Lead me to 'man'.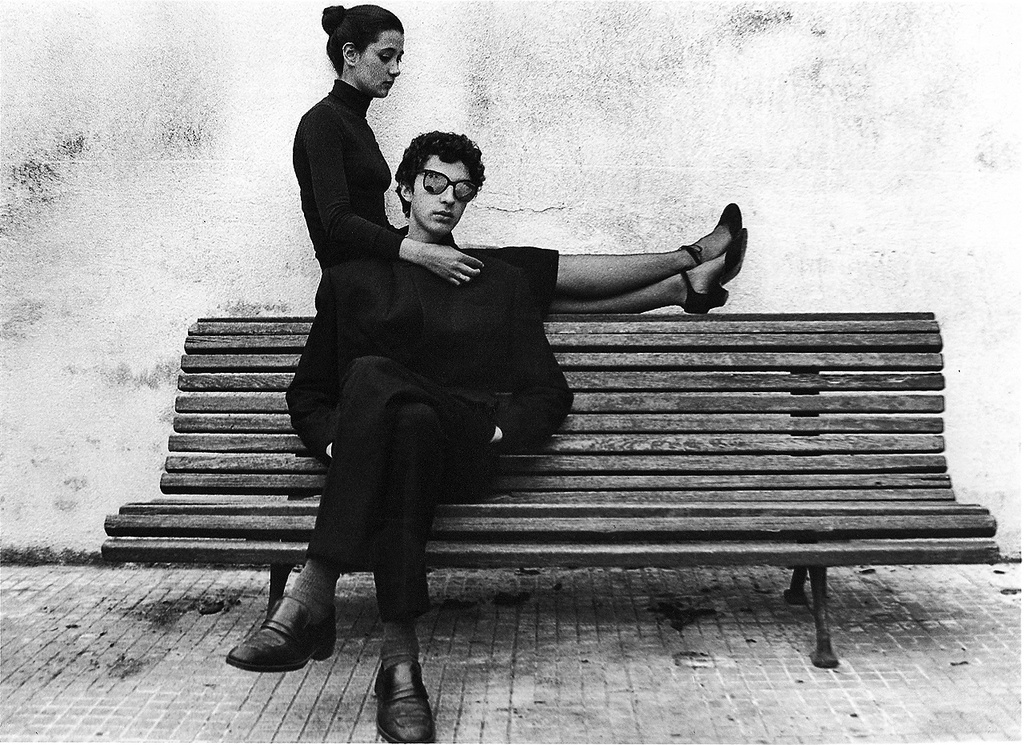
Lead to [226,126,574,744].
